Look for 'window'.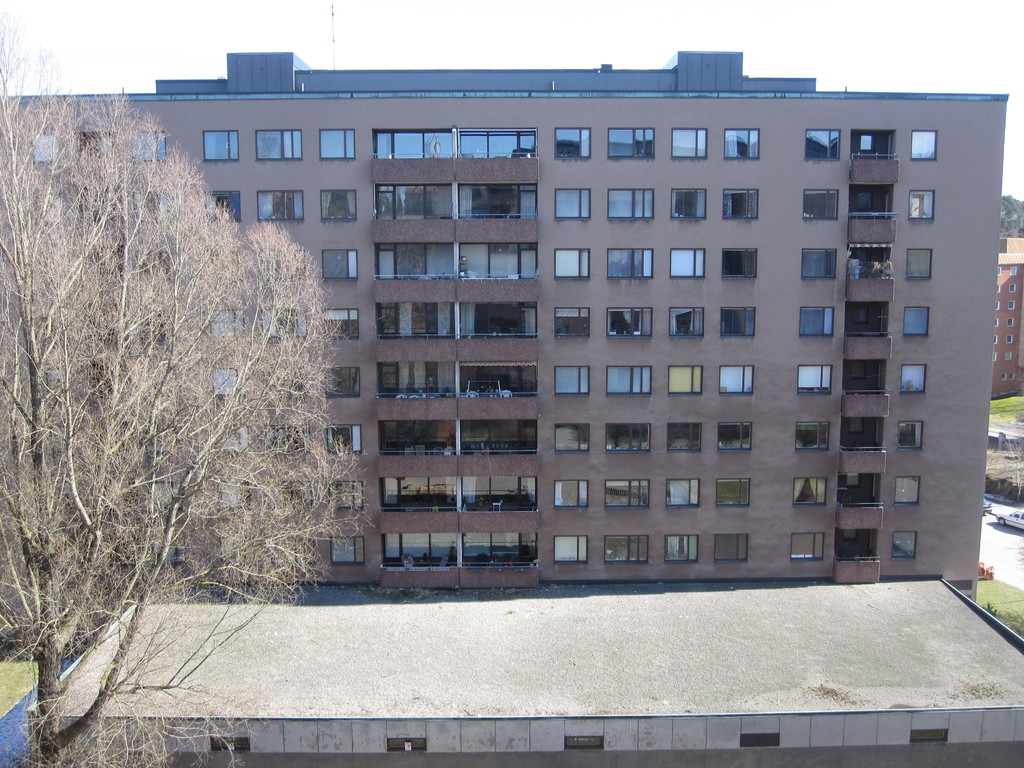
Found: [552,308,588,337].
